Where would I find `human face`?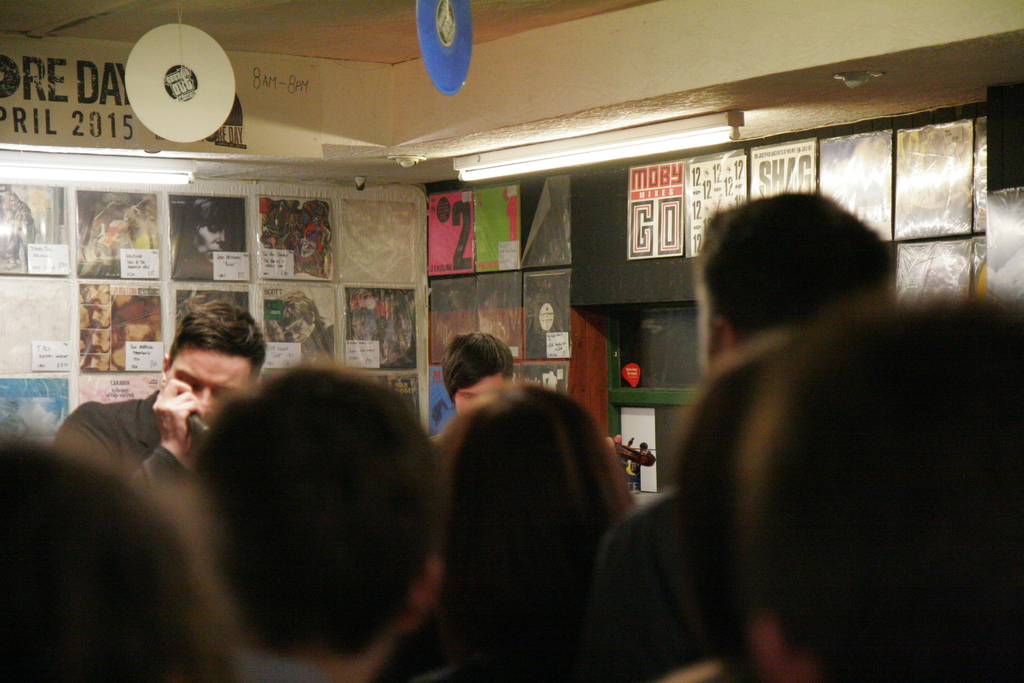
At bbox(83, 331, 112, 353).
